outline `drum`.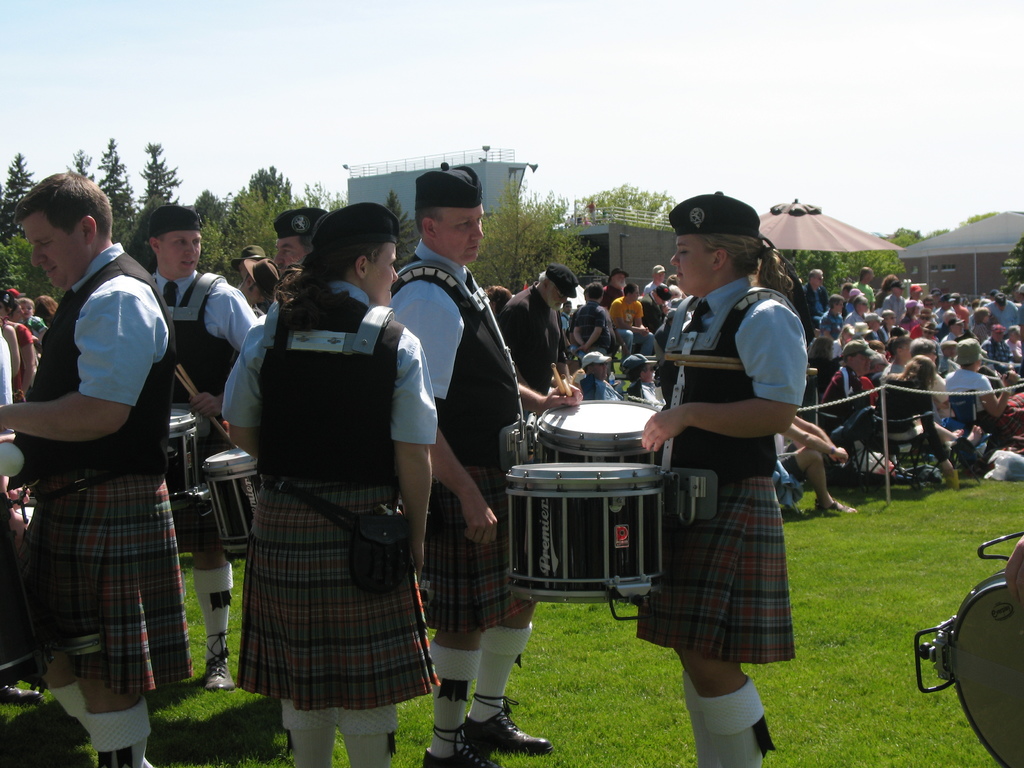
Outline: 504, 462, 668, 621.
